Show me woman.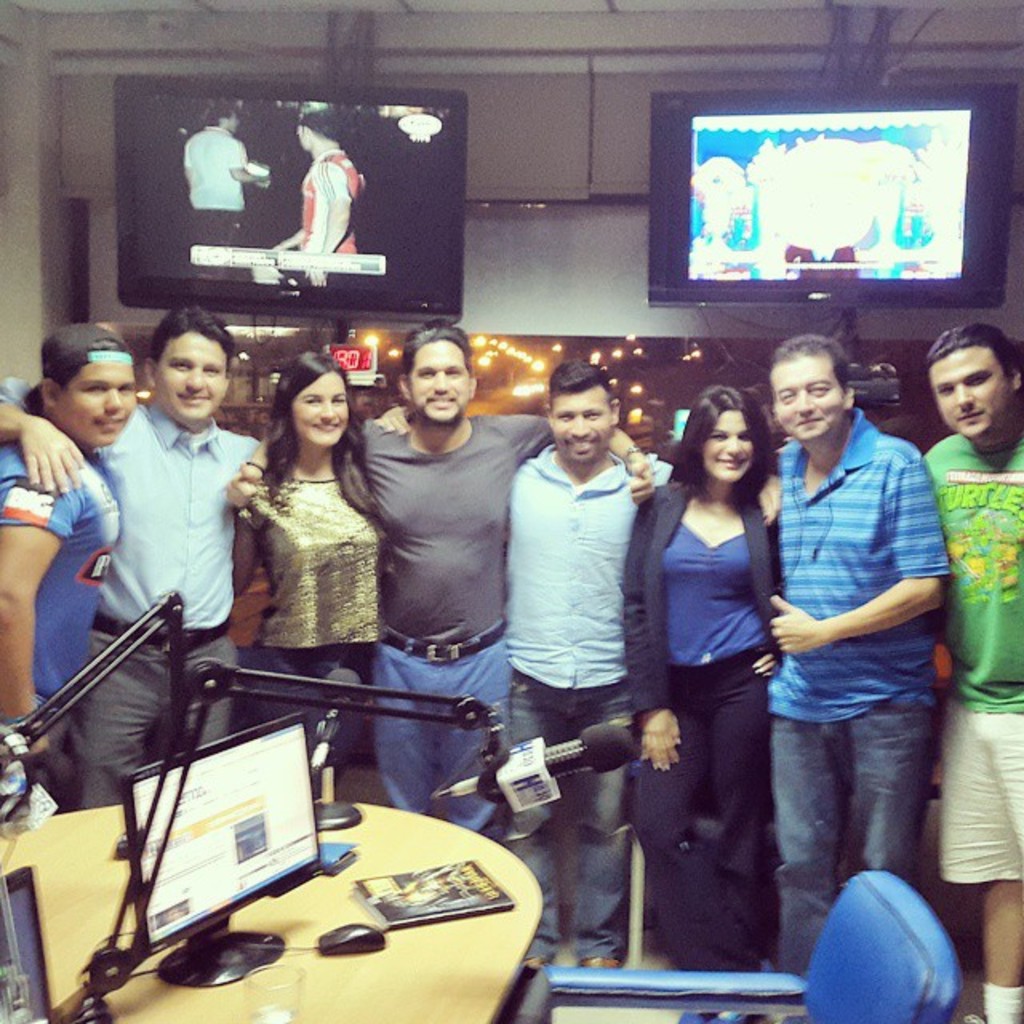
woman is here: box=[624, 382, 786, 1022].
